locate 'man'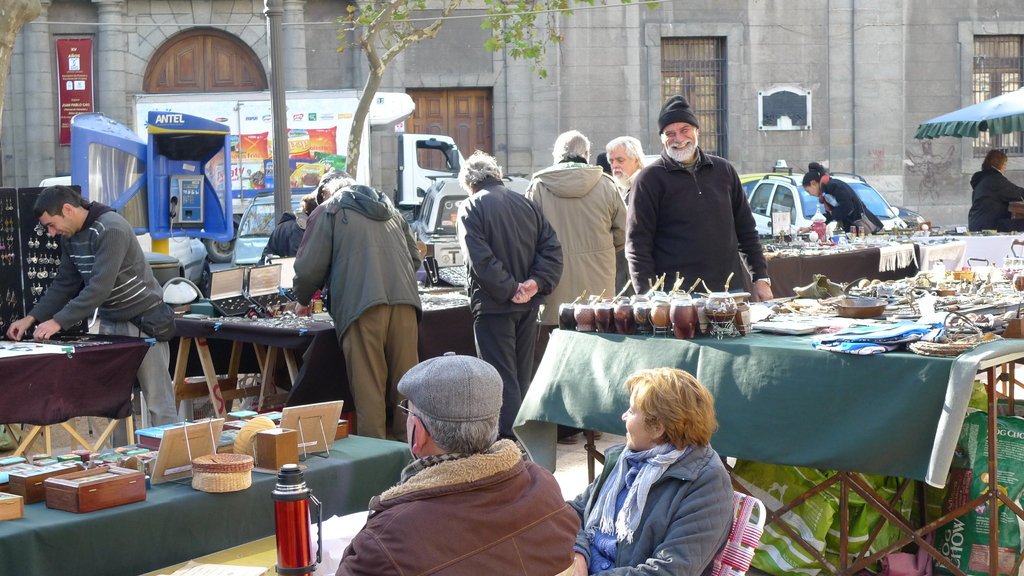
box(453, 156, 566, 438)
